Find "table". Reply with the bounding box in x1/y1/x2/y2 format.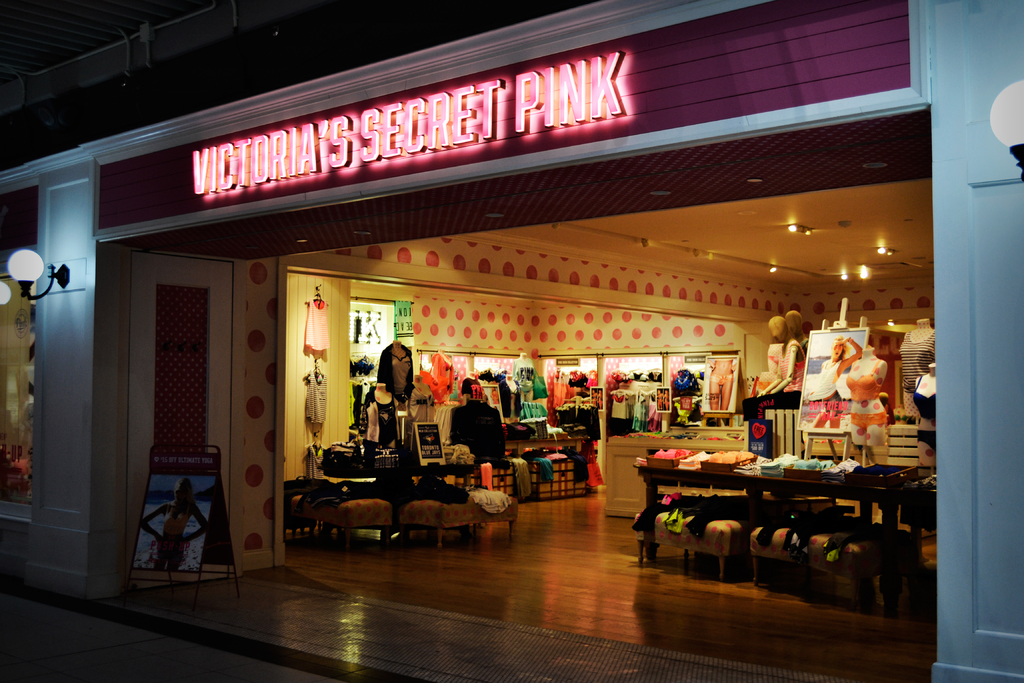
635/468/920/567.
